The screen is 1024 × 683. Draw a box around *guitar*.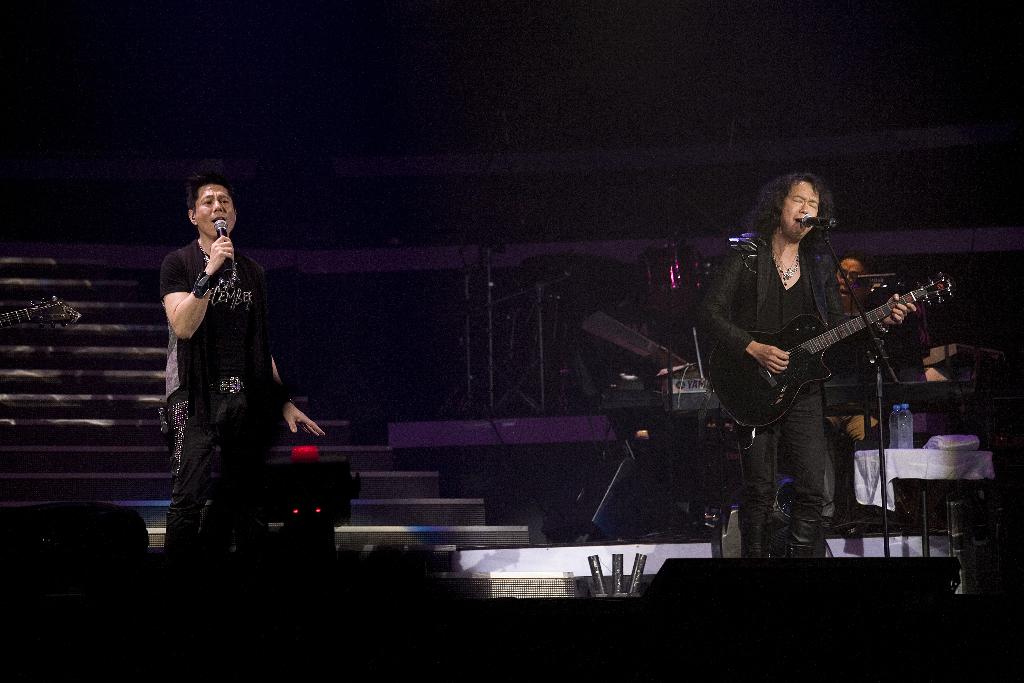
(716,264,954,436).
